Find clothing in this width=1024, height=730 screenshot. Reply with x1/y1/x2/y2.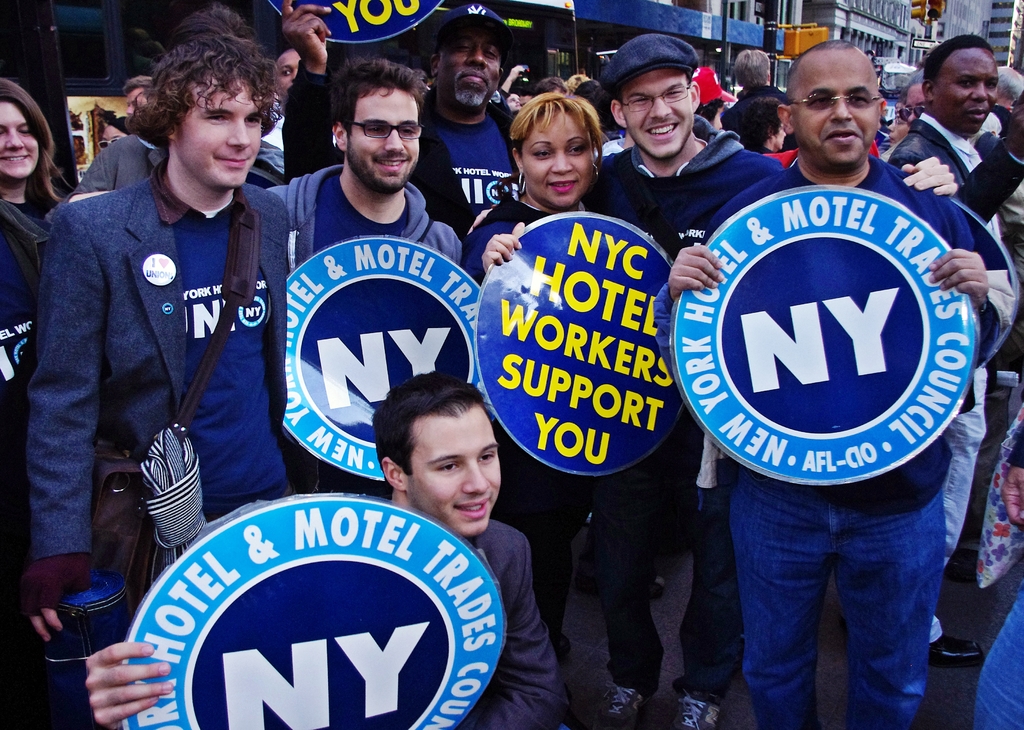
883/103/1023/251.
